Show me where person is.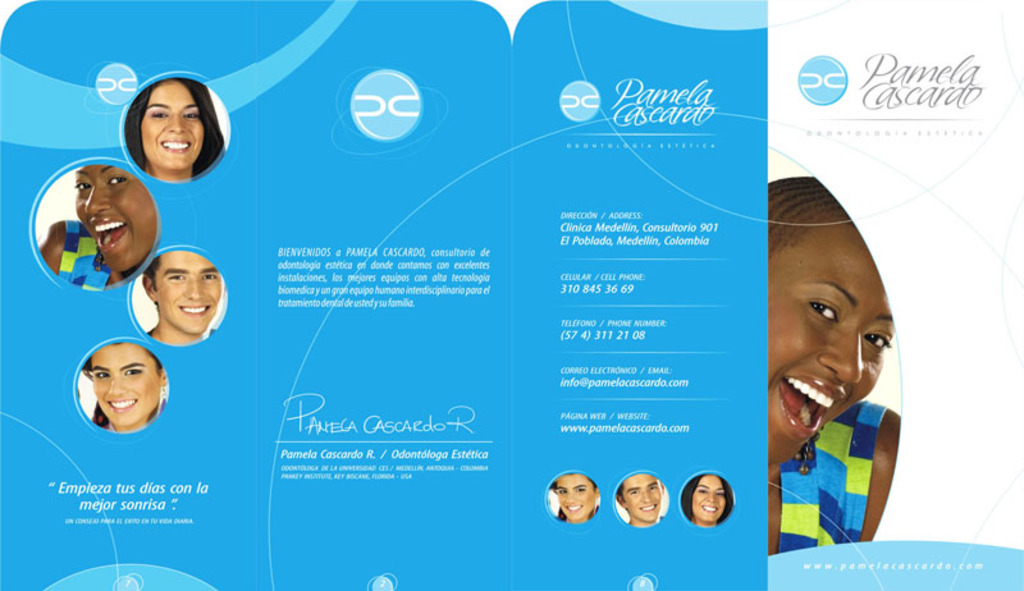
person is at [left=120, top=73, right=228, bottom=184].
